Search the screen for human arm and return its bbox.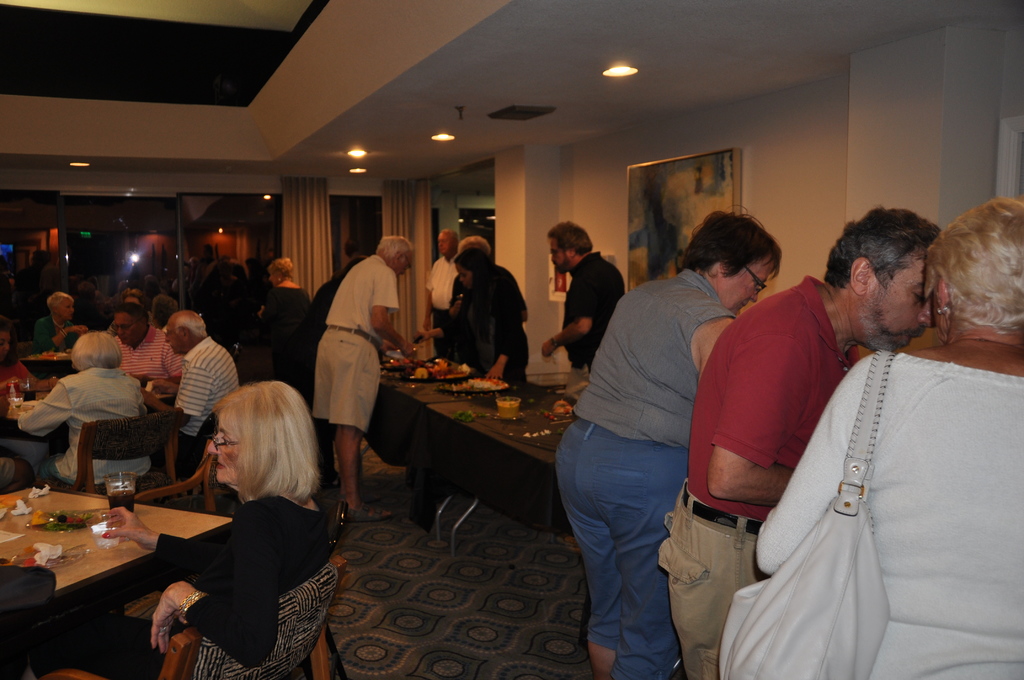
Found: <bbox>145, 526, 297, 659</bbox>.
